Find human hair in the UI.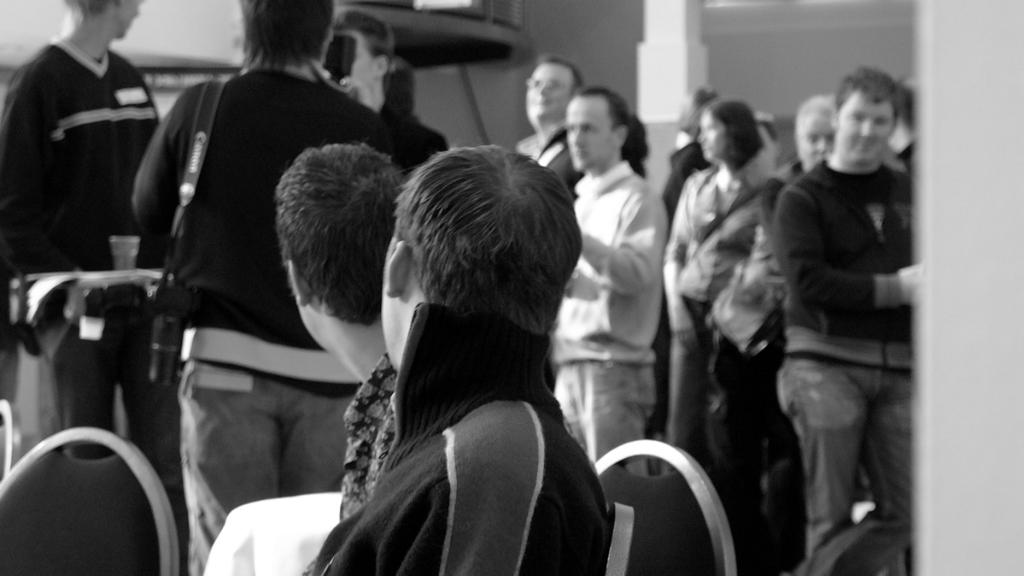
UI element at 538:52:583:93.
